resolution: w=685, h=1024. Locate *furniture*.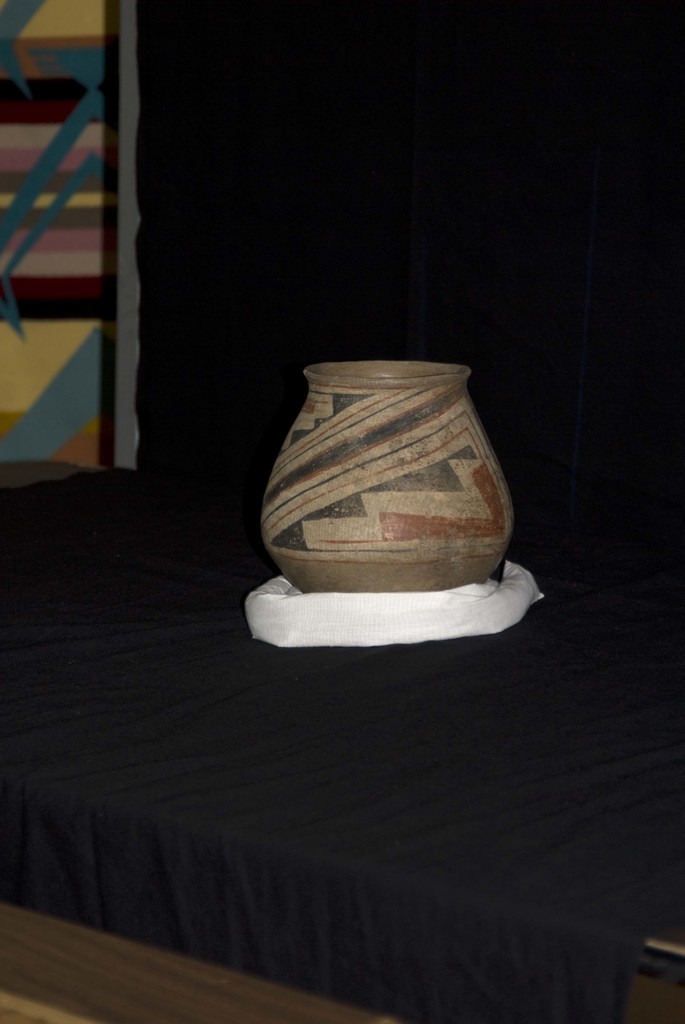
detection(0, 0, 684, 1023).
